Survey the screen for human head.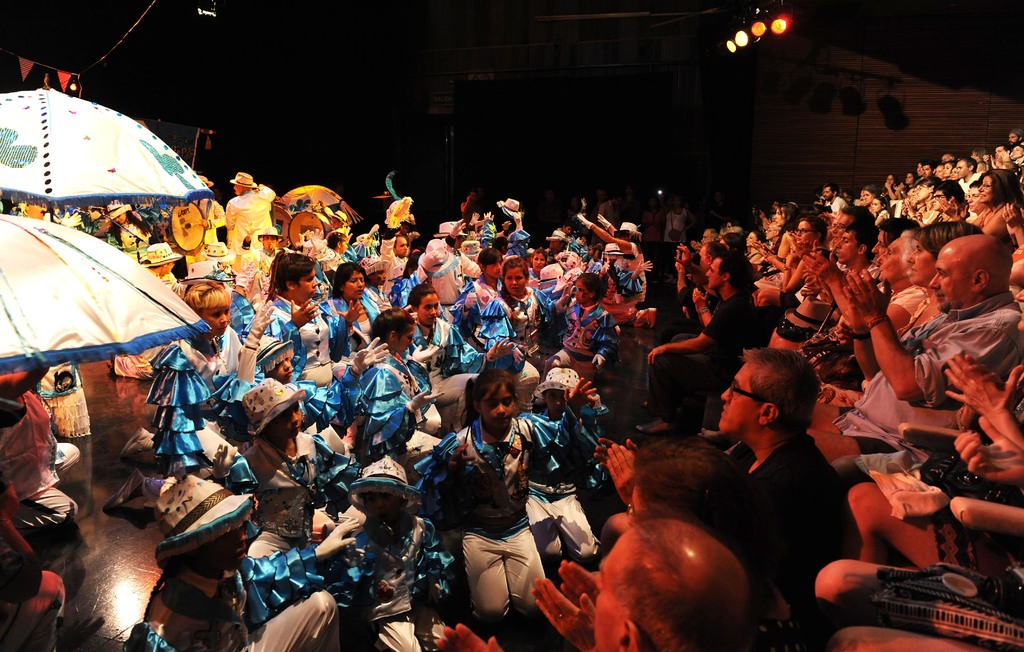
Survey found: crop(259, 336, 295, 381).
